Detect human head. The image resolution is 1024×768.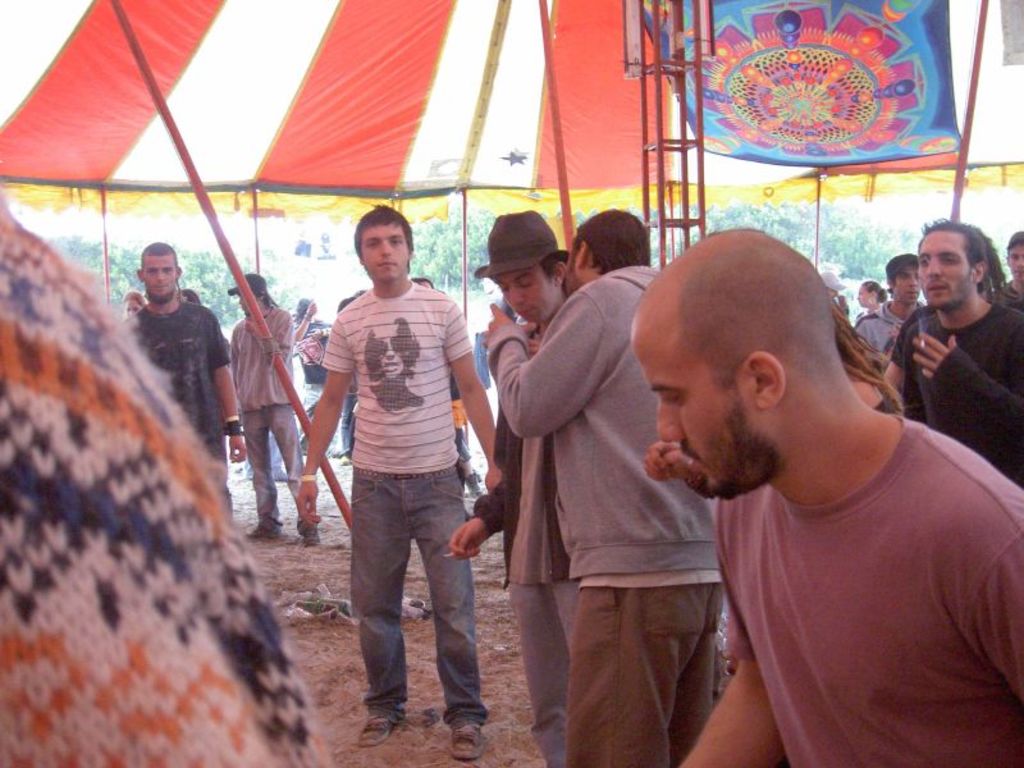
select_region(1006, 228, 1023, 284).
